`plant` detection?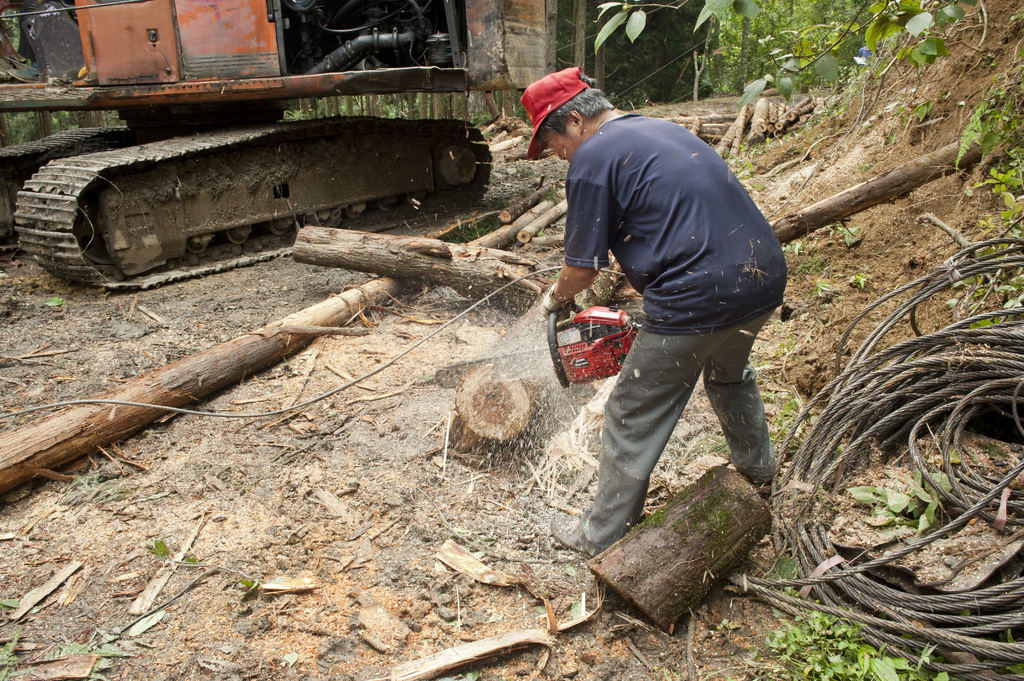
pyautogui.locateOnScreen(717, 585, 1023, 680)
